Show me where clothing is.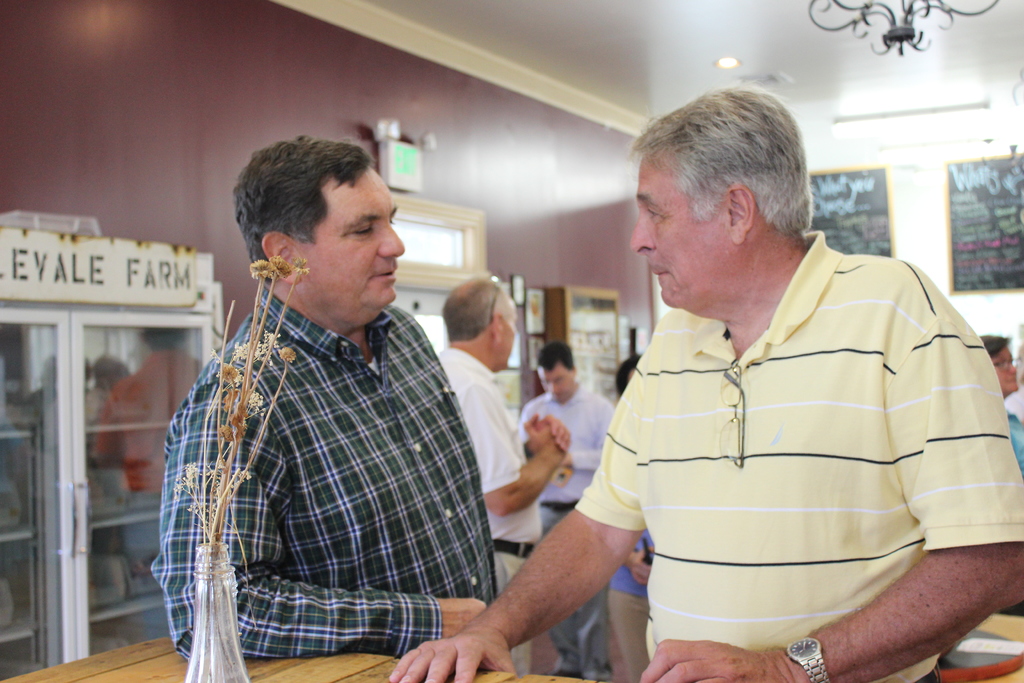
clothing is at (left=515, top=390, right=596, bottom=539).
